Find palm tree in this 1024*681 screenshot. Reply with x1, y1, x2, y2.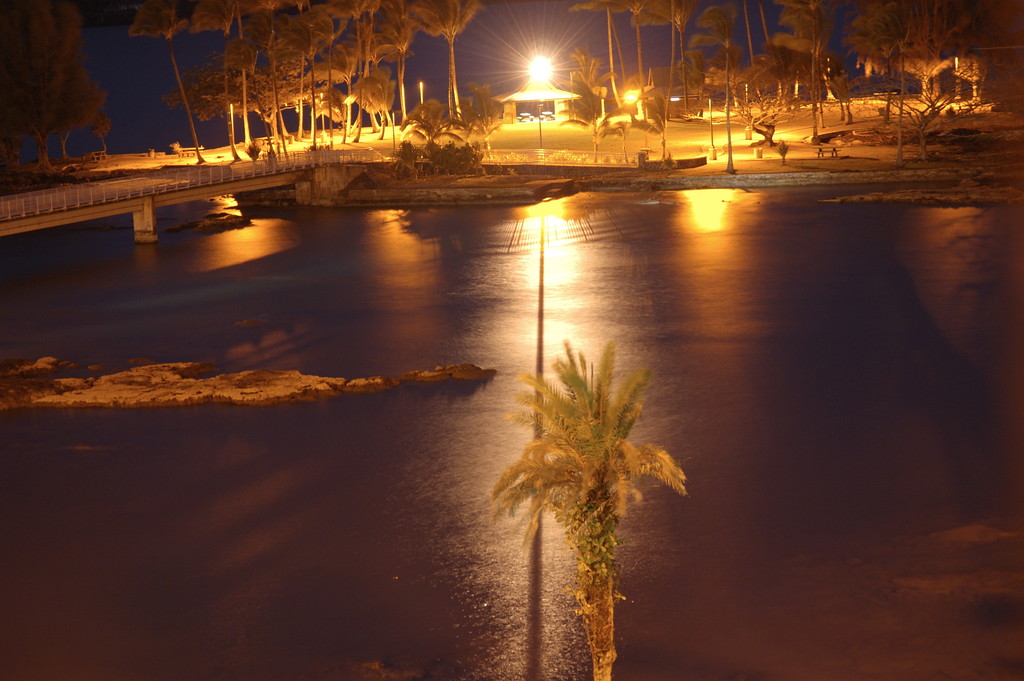
554, 35, 627, 144.
